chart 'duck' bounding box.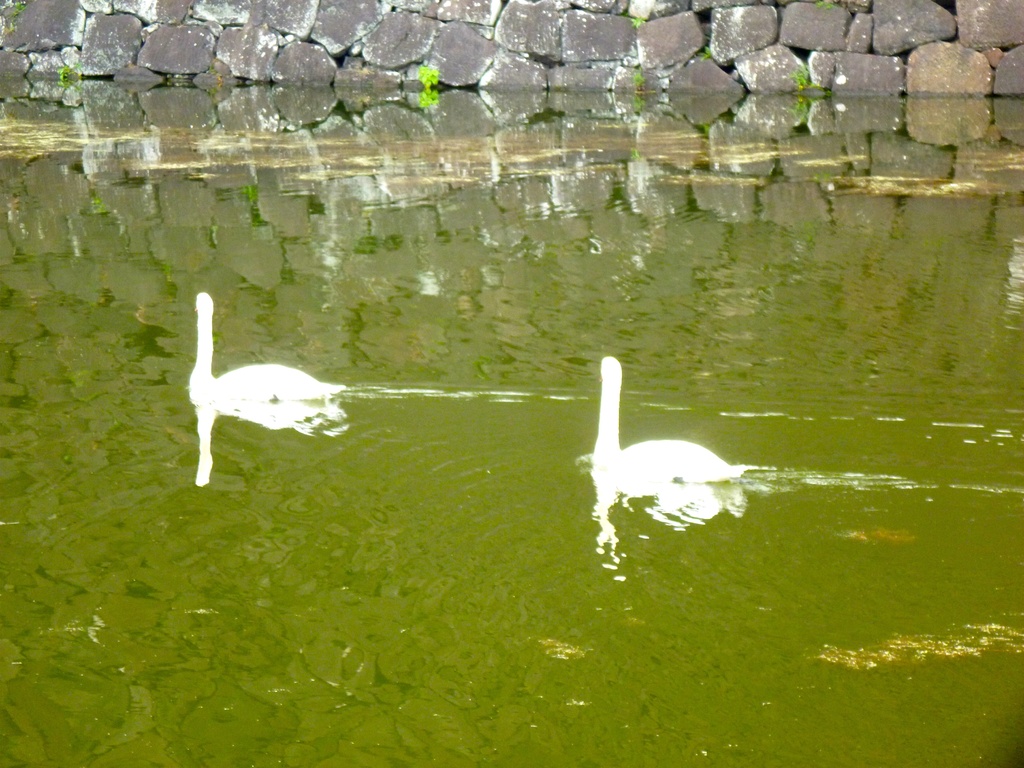
Charted: select_region(570, 348, 730, 506).
